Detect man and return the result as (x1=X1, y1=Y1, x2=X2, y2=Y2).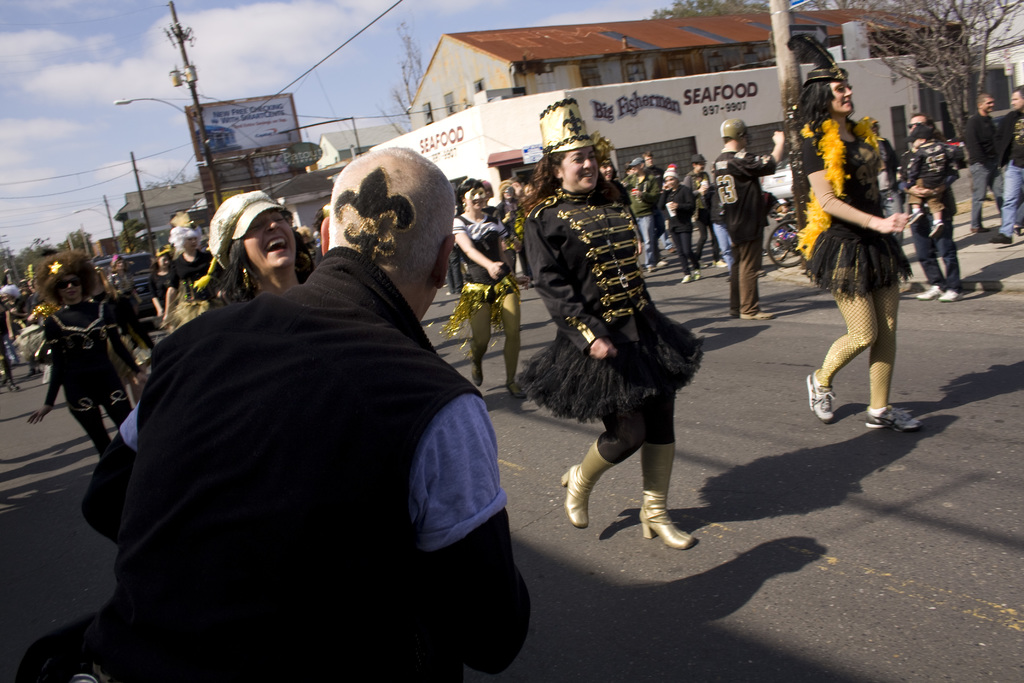
(x1=886, y1=108, x2=968, y2=304).
